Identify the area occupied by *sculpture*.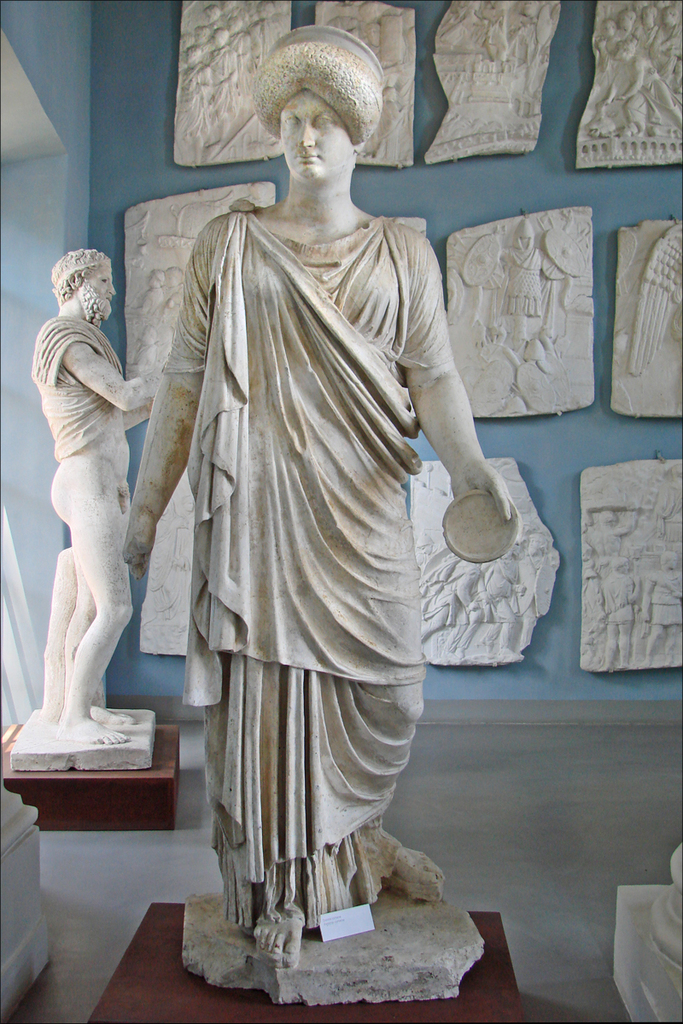
Area: select_region(575, 478, 682, 661).
